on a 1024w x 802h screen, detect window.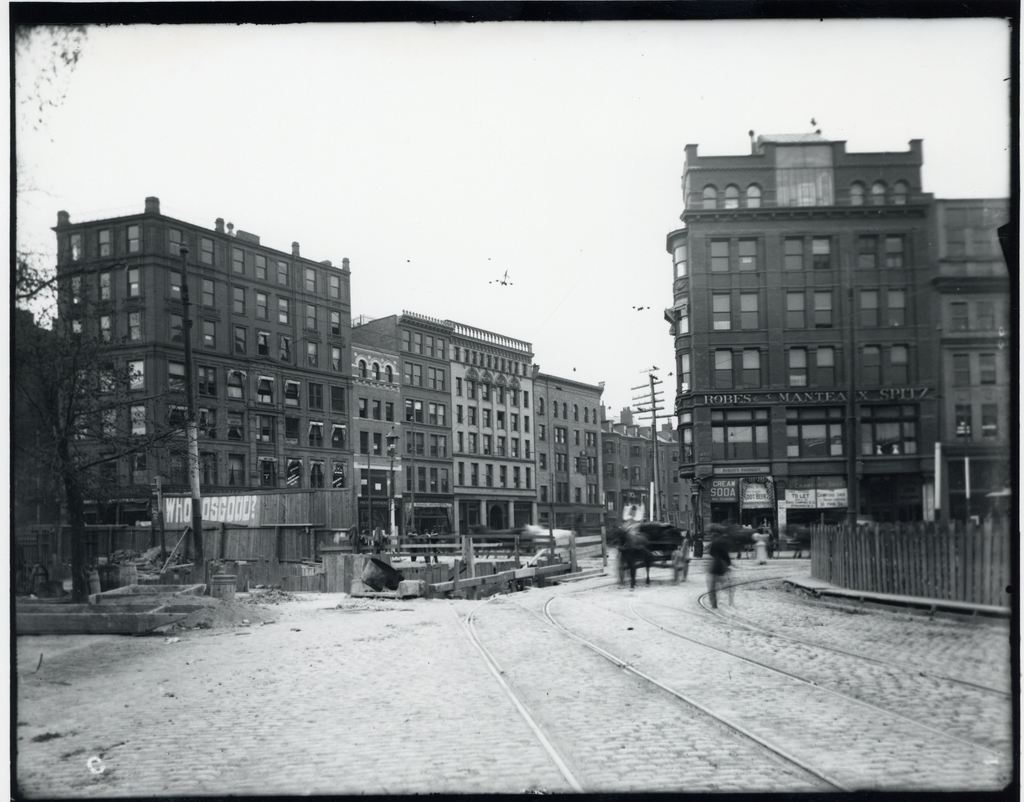
[x1=868, y1=183, x2=892, y2=206].
